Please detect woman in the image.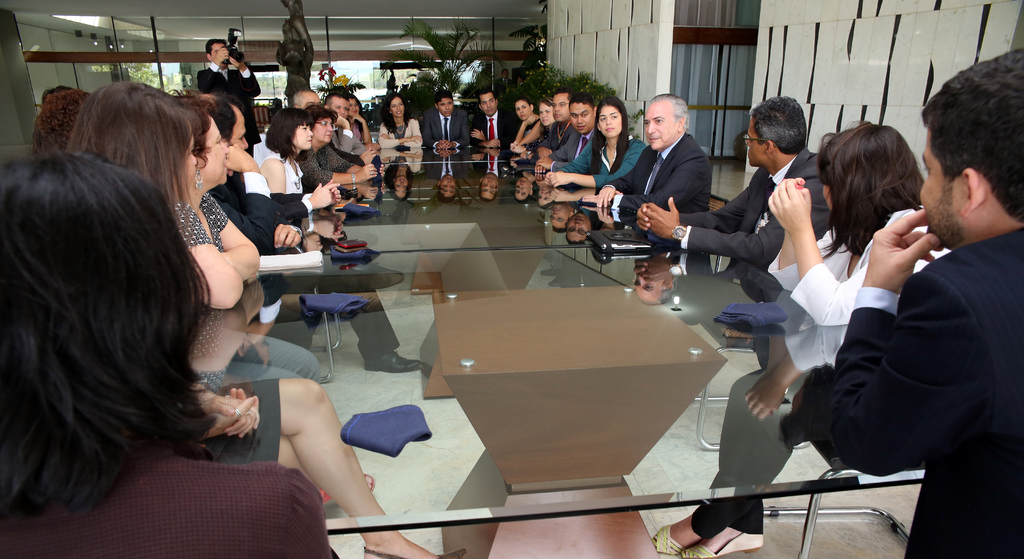
detection(499, 100, 550, 154).
